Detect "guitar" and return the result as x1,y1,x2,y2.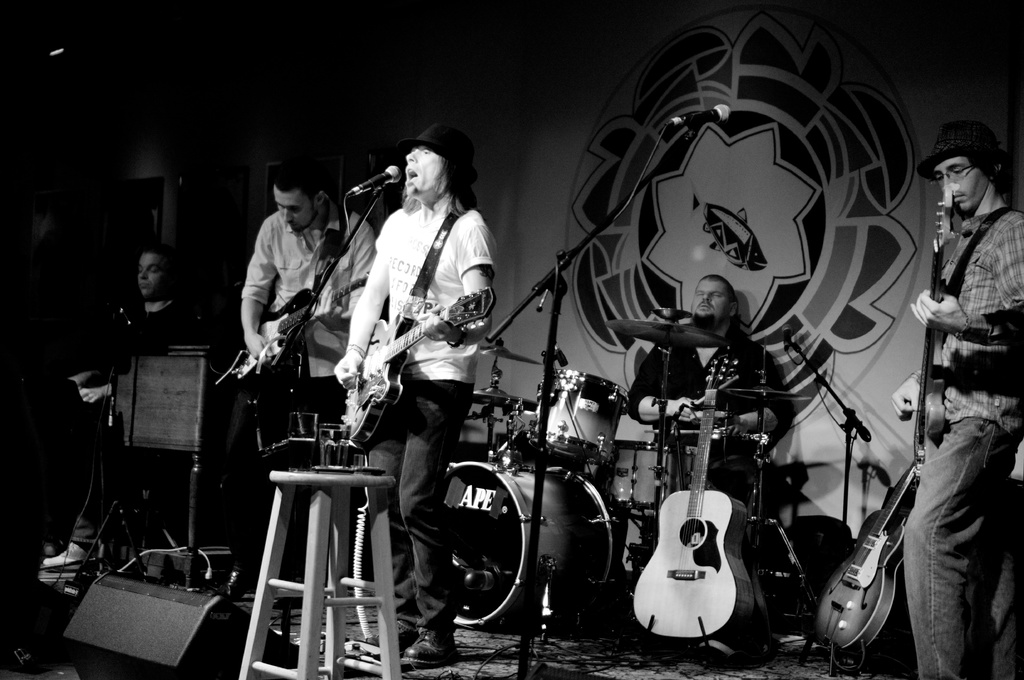
641,400,781,644.
